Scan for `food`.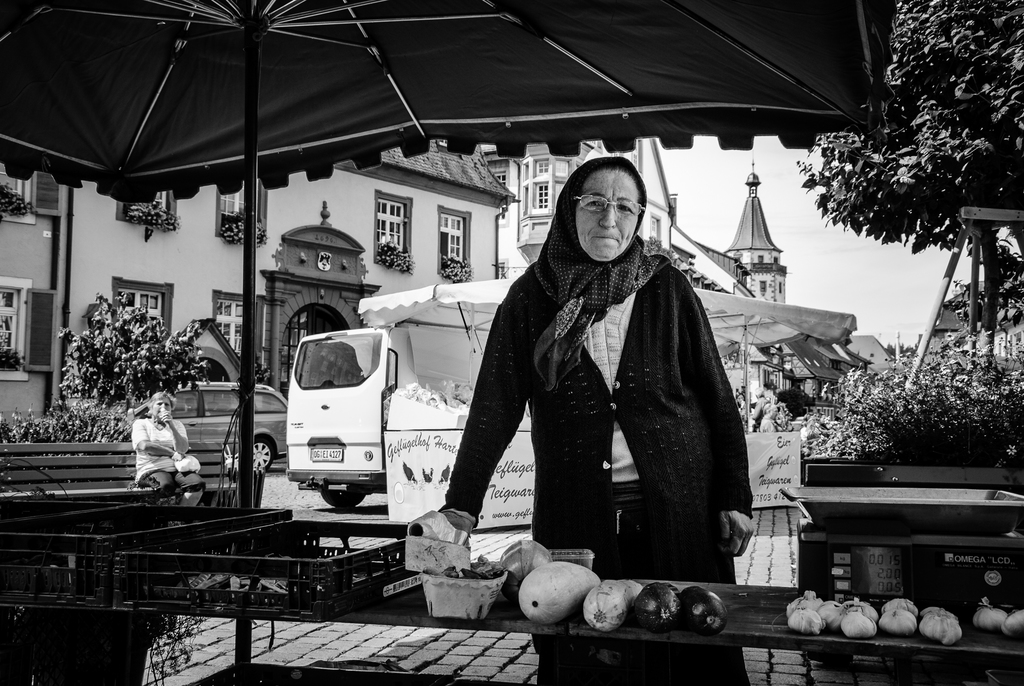
Scan result: detection(580, 580, 643, 633).
